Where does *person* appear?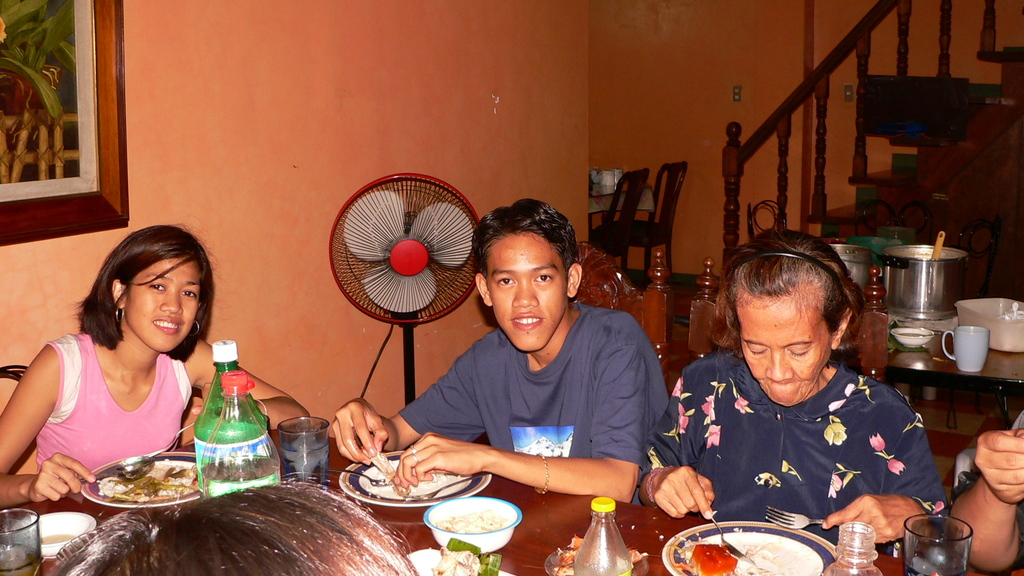
Appears at detection(943, 396, 1023, 575).
